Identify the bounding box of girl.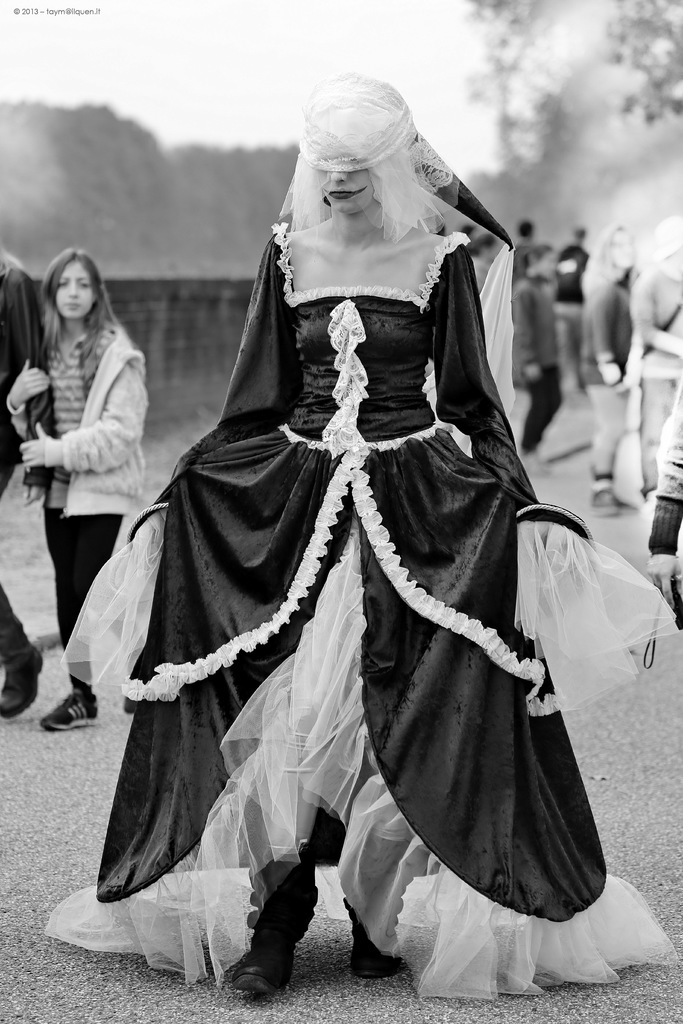
(45,73,682,1002).
